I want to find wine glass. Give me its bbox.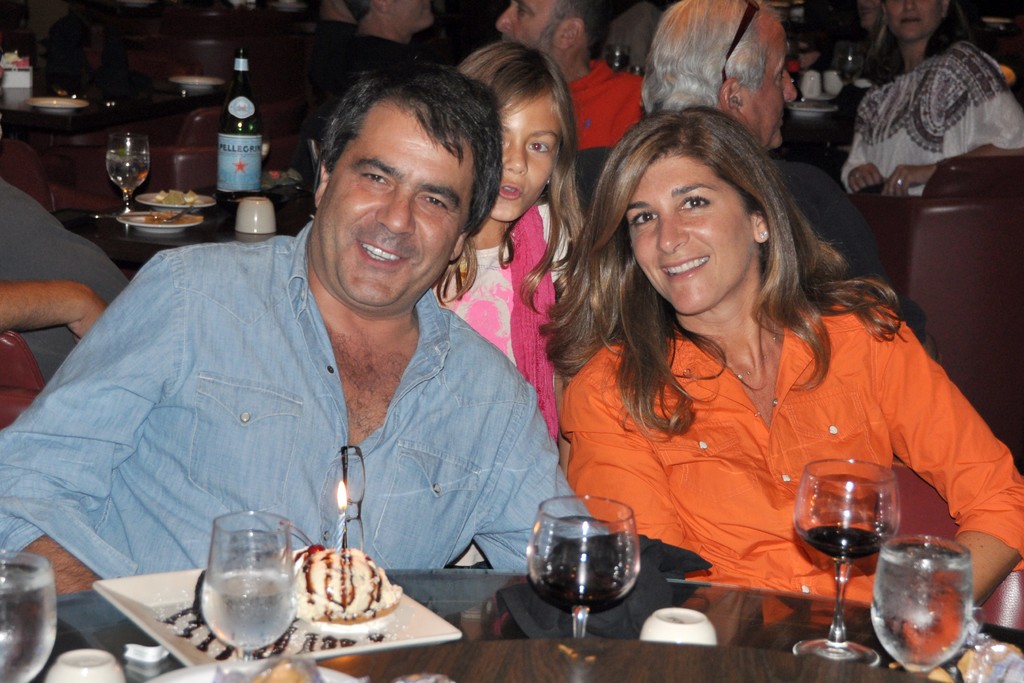
(791,456,901,670).
